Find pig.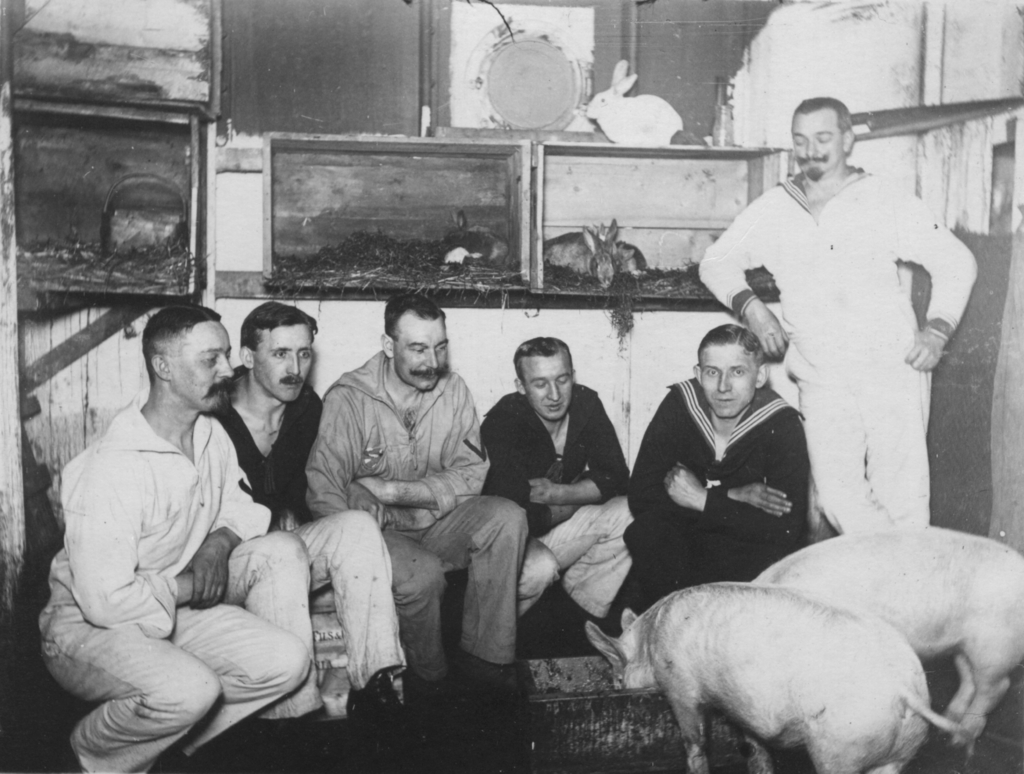
Rect(582, 581, 966, 773).
